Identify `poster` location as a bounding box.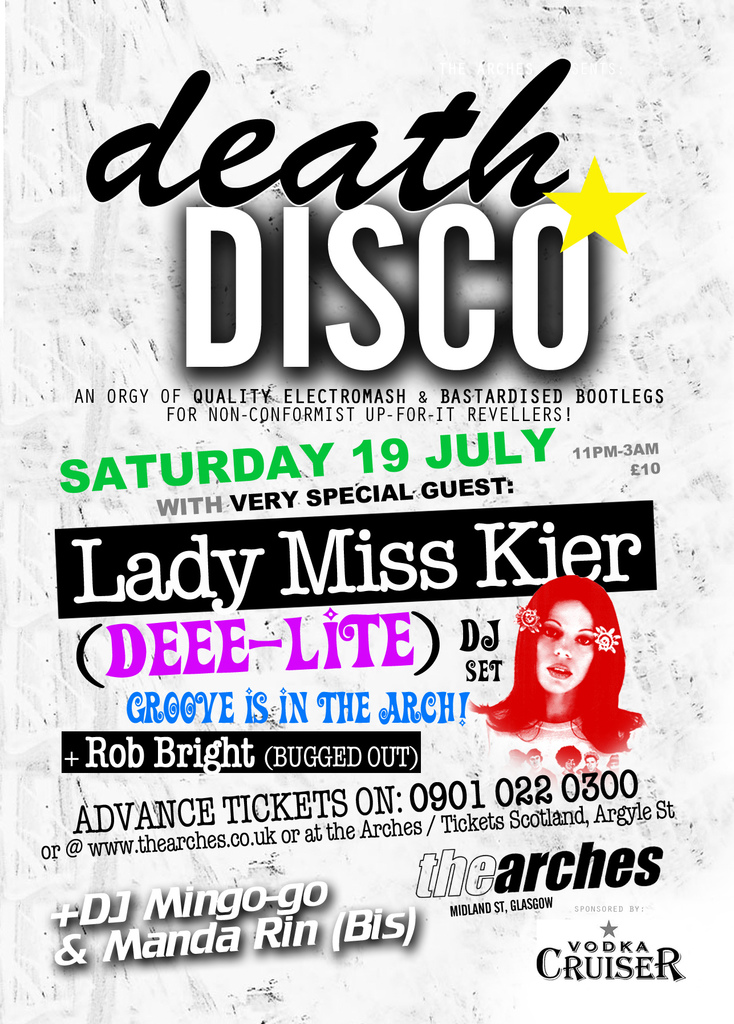
locate(0, 2, 733, 1023).
